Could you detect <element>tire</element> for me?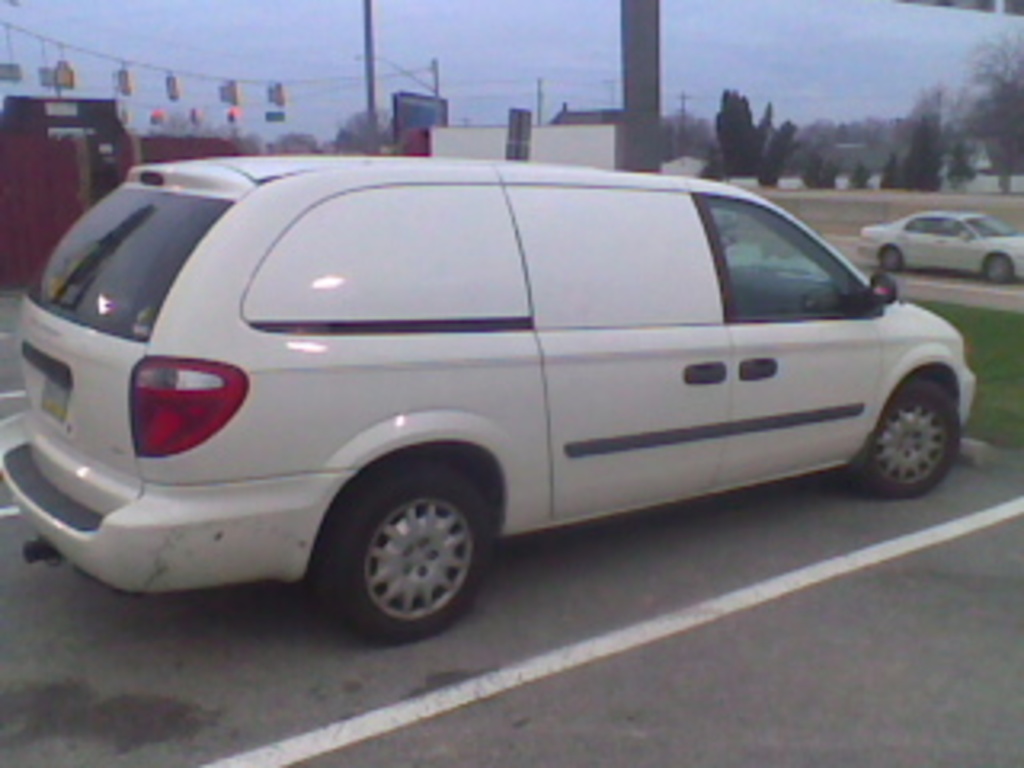
Detection result: box=[979, 253, 1018, 288].
